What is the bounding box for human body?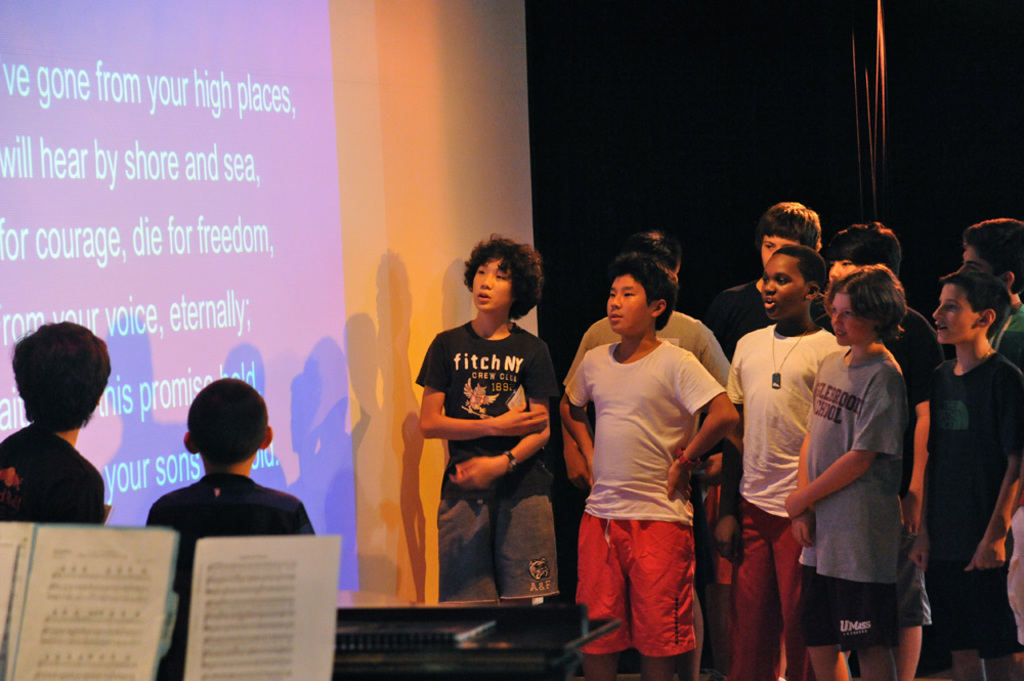
<box>0,320,110,526</box>.
